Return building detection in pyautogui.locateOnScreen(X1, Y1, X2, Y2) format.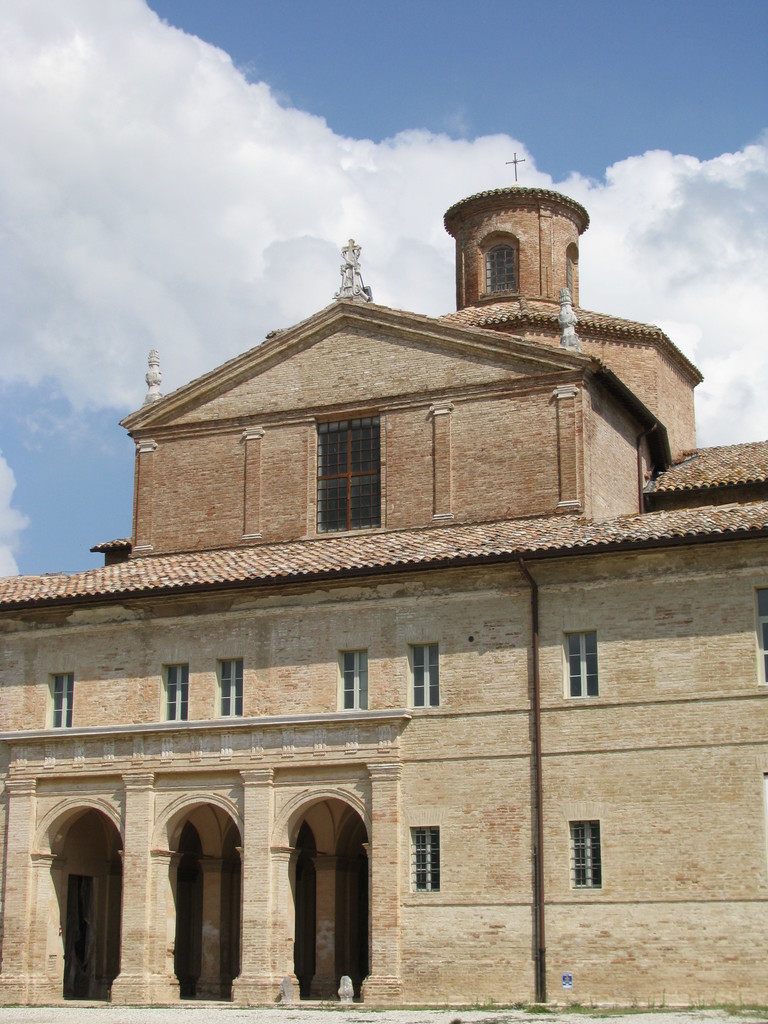
pyautogui.locateOnScreen(0, 184, 767, 1005).
